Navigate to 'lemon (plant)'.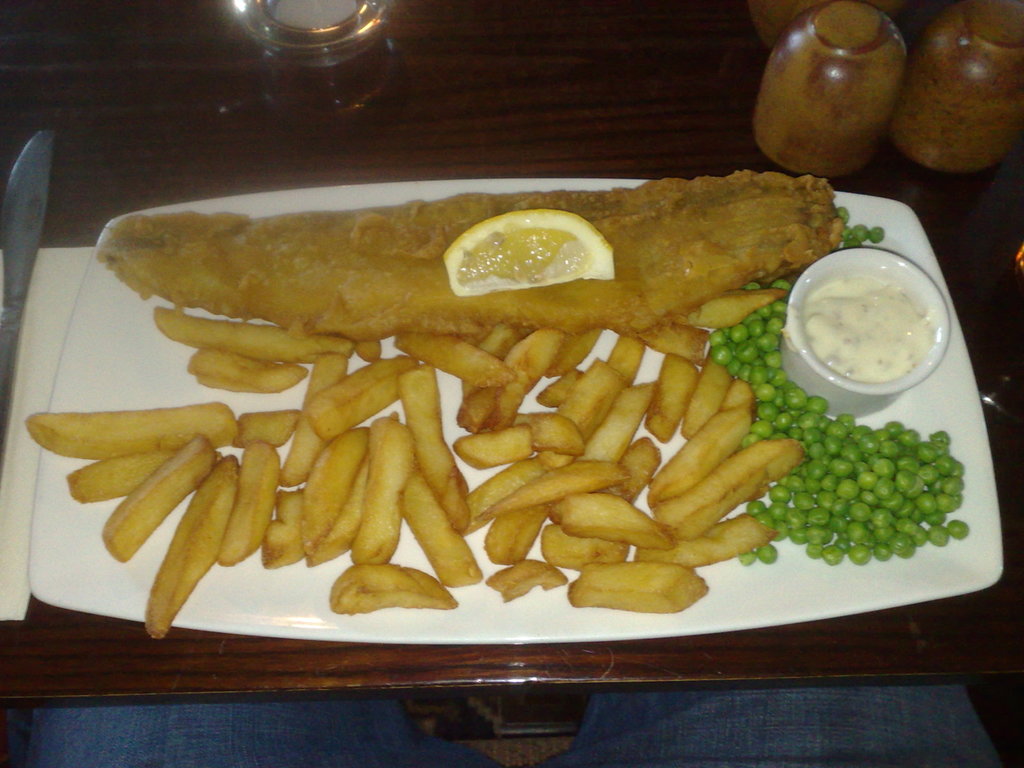
Navigation target: l=443, t=212, r=618, b=291.
